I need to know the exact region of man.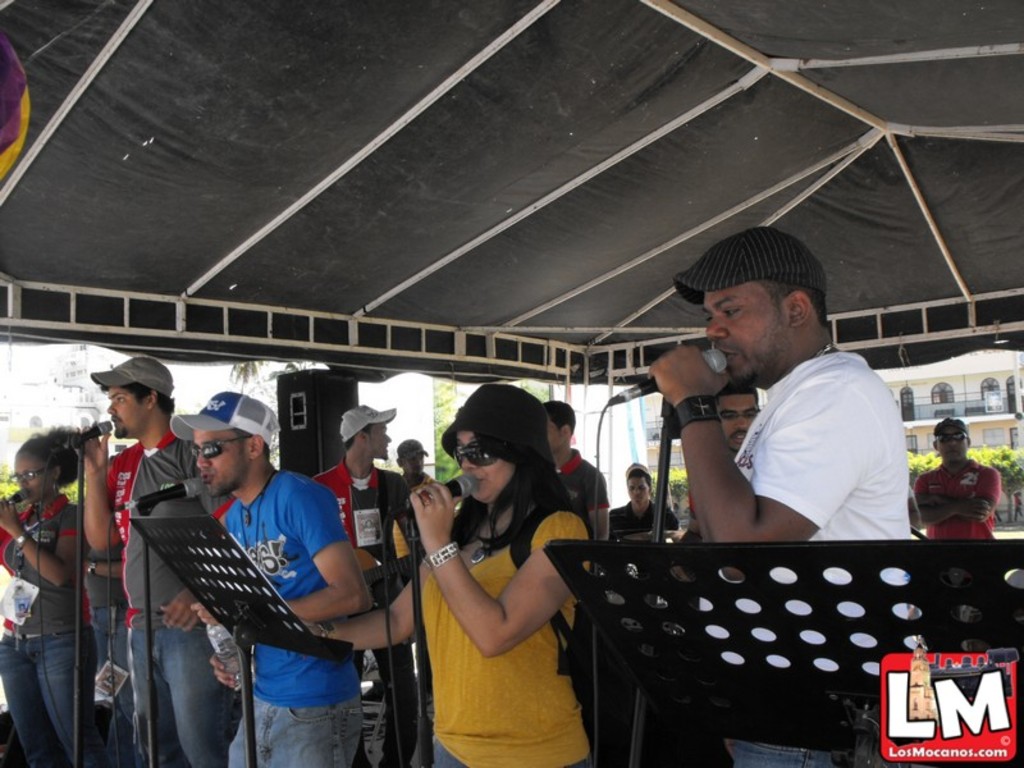
Region: 905:419:998:544.
